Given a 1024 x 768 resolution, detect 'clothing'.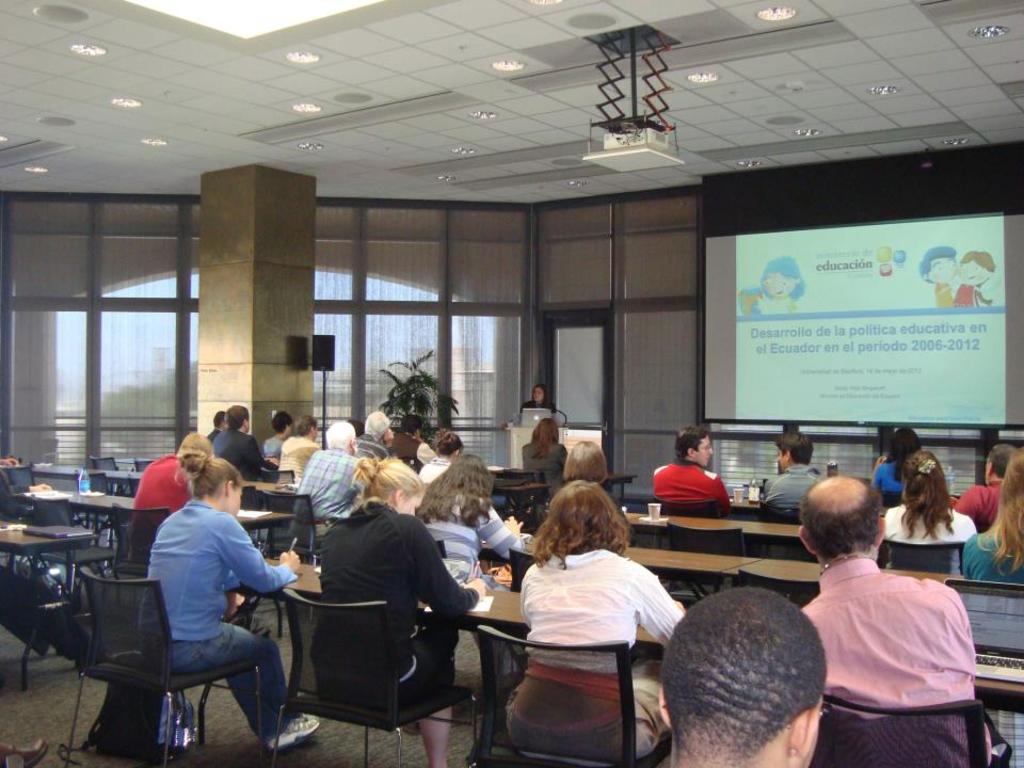
Rect(945, 287, 975, 304).
